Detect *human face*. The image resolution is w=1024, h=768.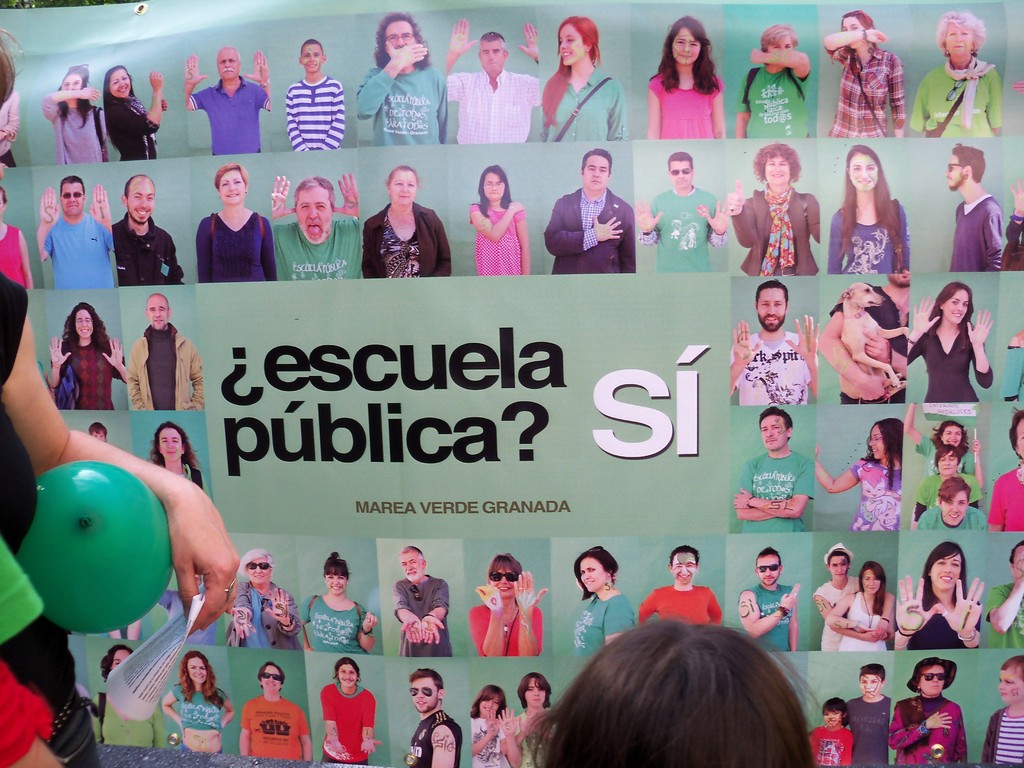
left=338, top=665, right=360, bottom=686.
